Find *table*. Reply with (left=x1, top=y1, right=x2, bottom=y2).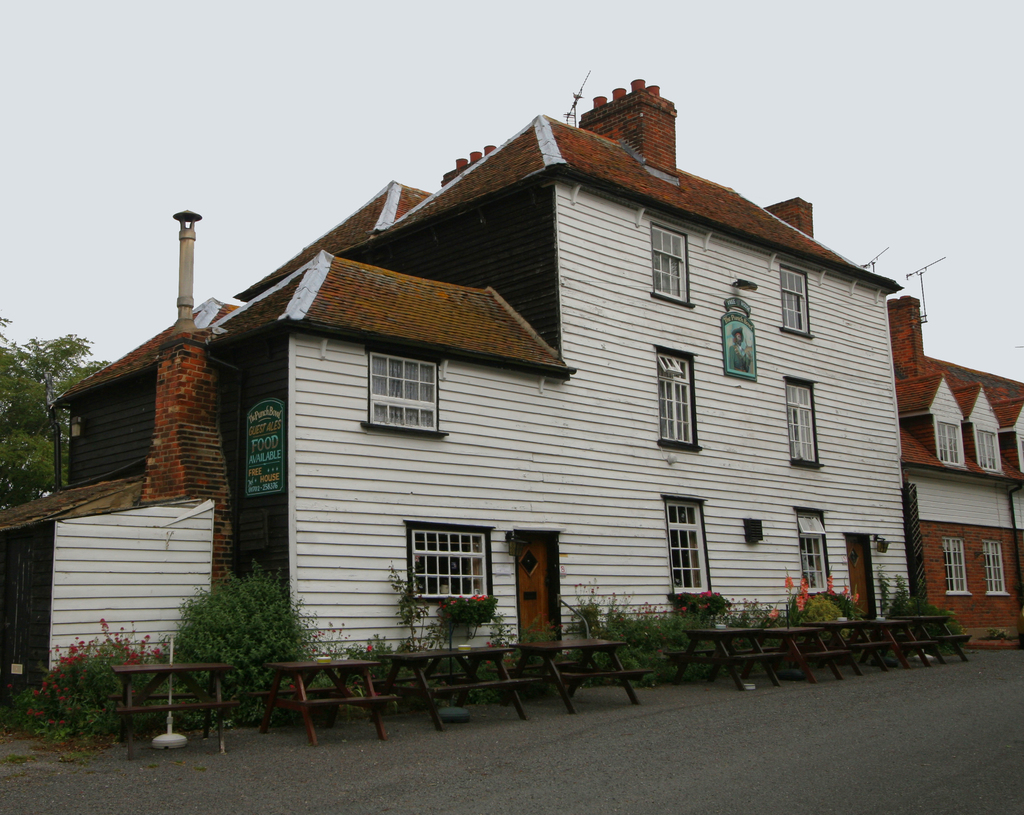
(left=113, top=658, right=236, bottom=753).
